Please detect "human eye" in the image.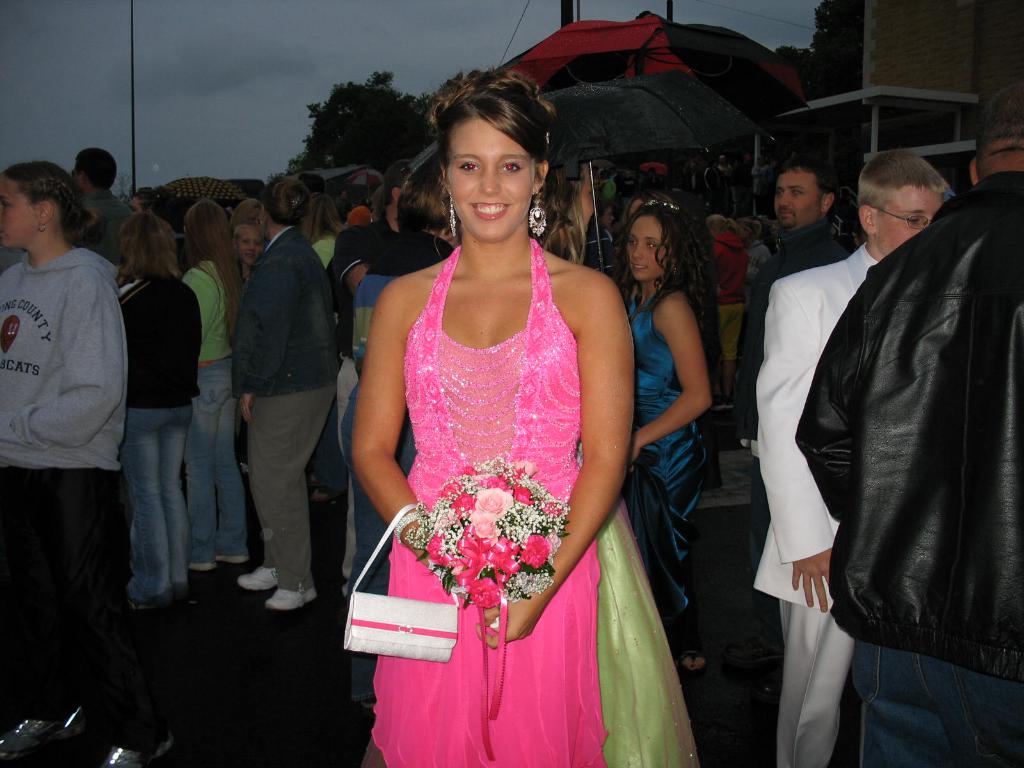
x1=456, y1=158, x2=483, y2=175.
